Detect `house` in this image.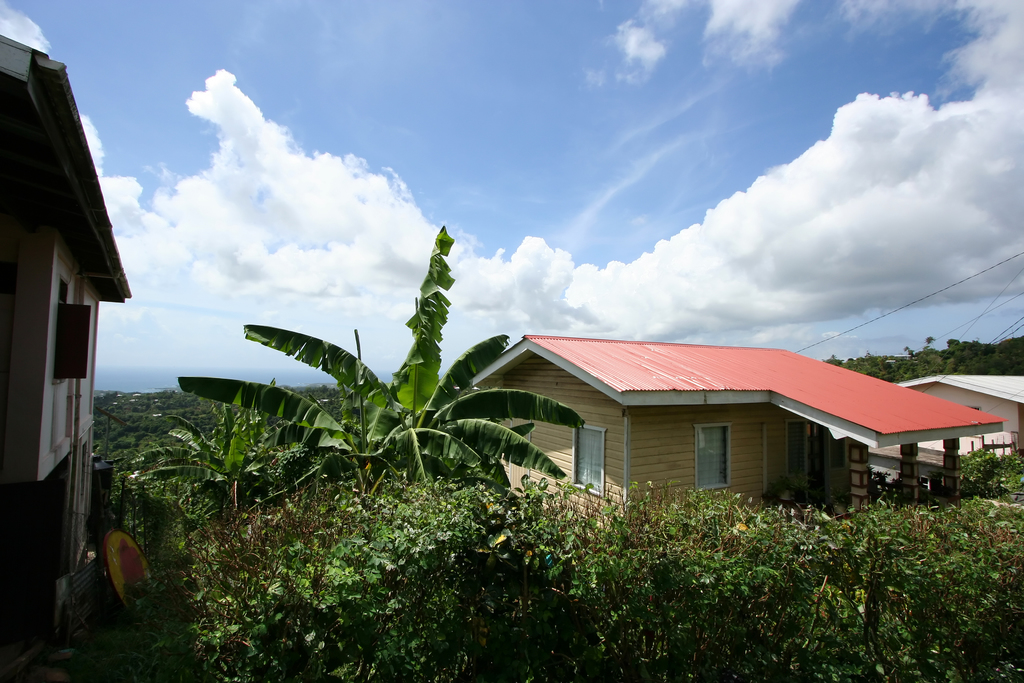
Detection: pyautogui.locateOnScreen(892, 371, 1023, 493).
